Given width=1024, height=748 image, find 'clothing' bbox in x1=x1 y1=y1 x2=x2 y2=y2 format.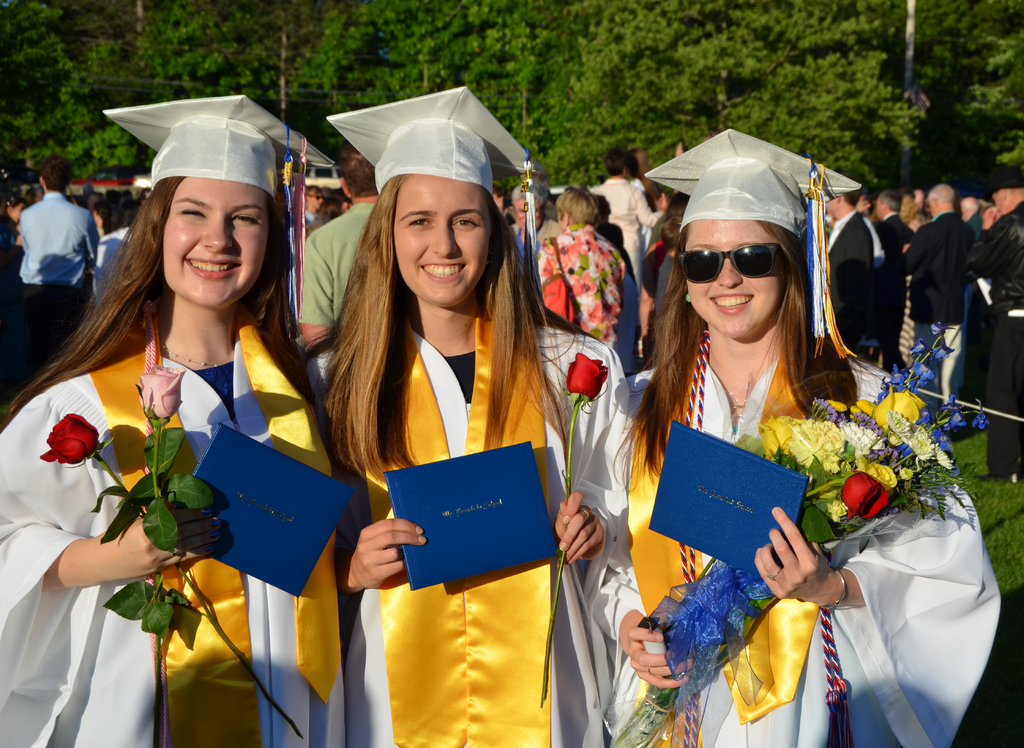
x1=979 y1=210 x2=1023 y2=479.
